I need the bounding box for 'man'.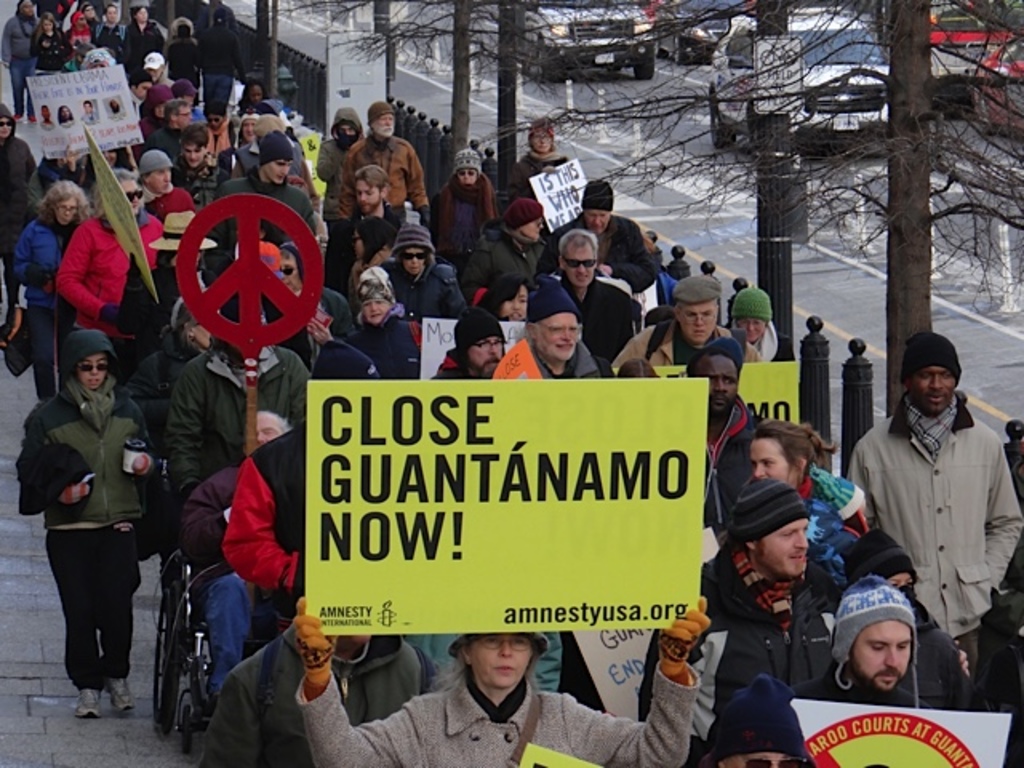
Here it is: (x1=134, y1=149, x2=197, y2=224).
